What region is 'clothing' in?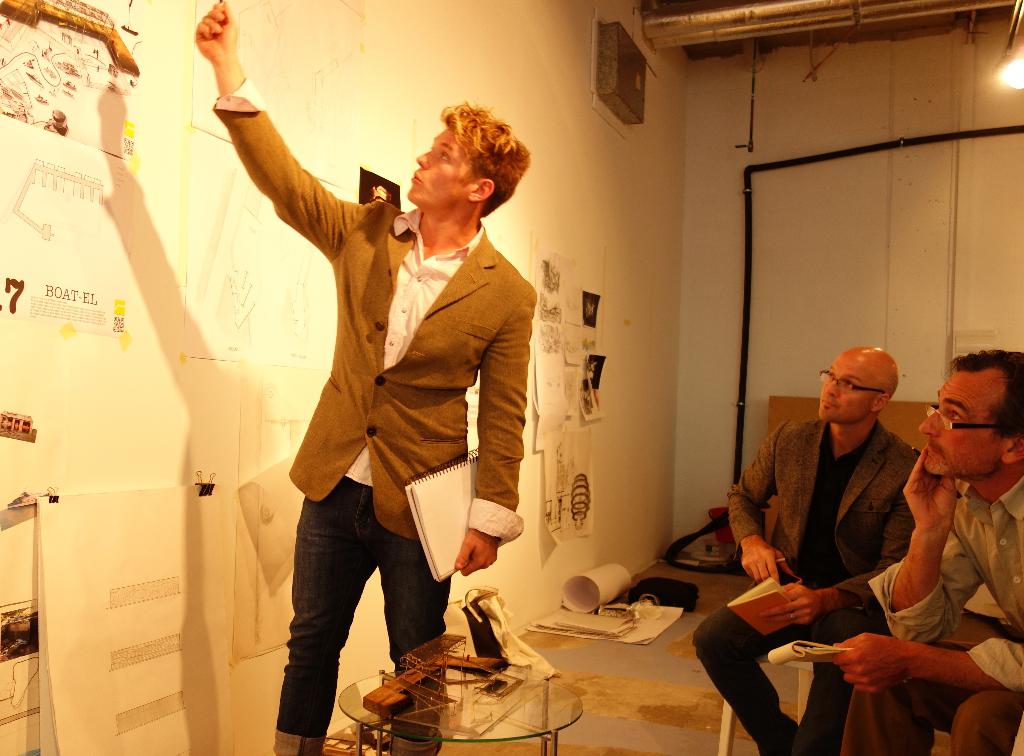
221/143/536/635.
